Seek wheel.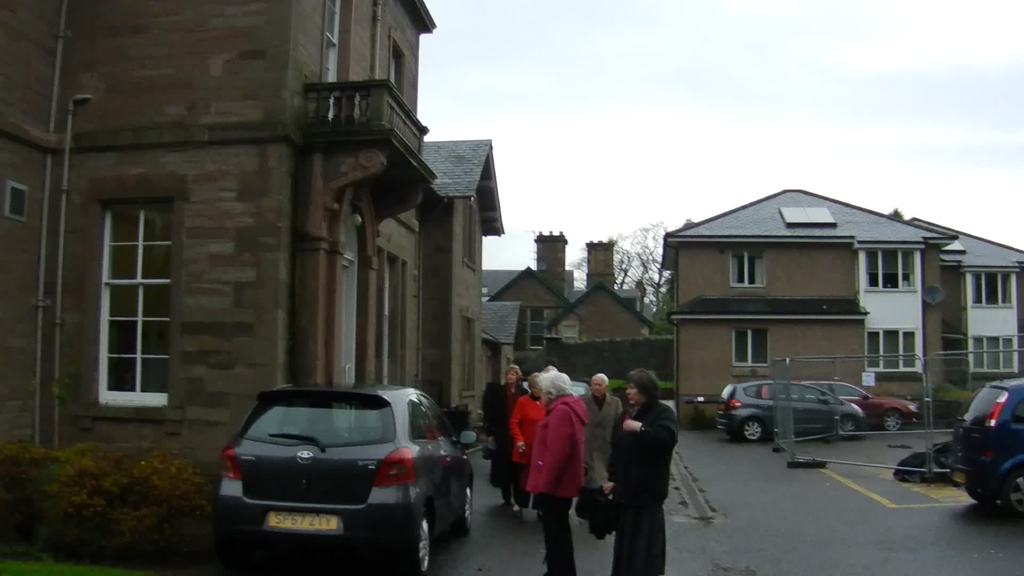
1001/467/1023/518.
